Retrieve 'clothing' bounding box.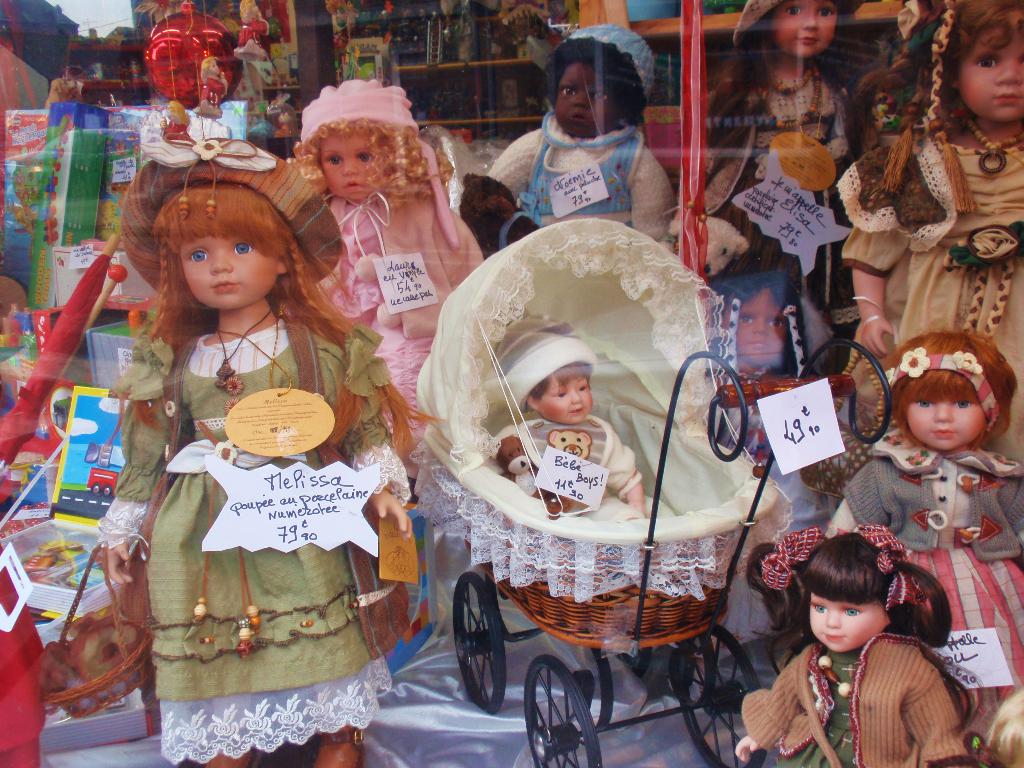
Bounding box: 484/122/670/243.
